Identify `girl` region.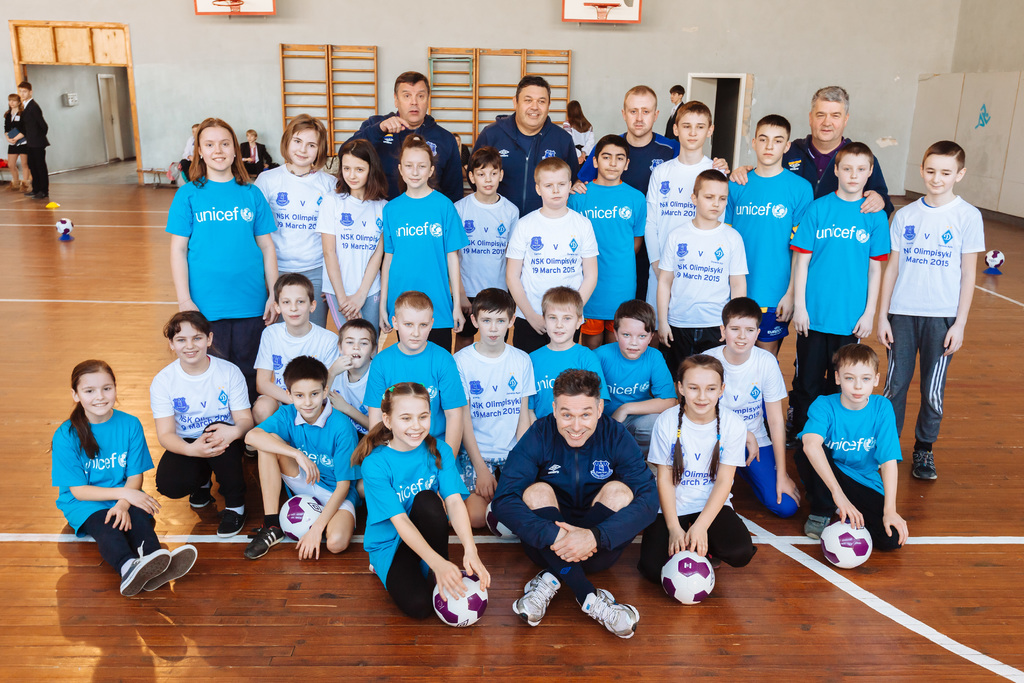
Region: locate(151, 312, 251, 533).
